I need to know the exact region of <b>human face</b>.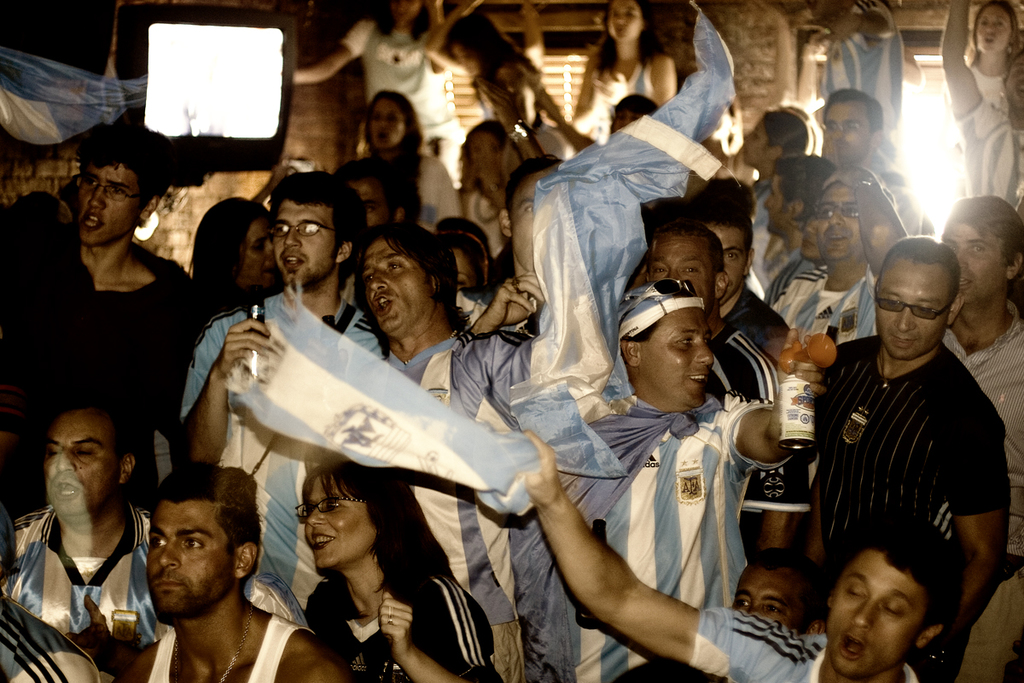
Region: [x1=362, y1=231, x2=433, y2=334].
